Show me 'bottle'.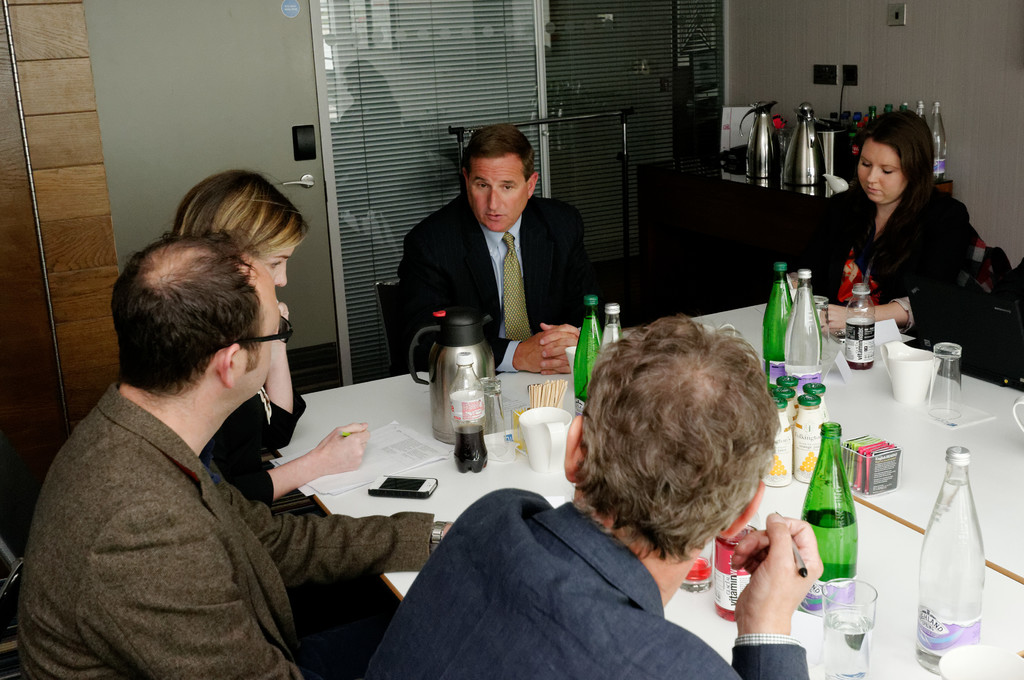
'bottle' is here: bbox=[776, 374, 797, 424].
